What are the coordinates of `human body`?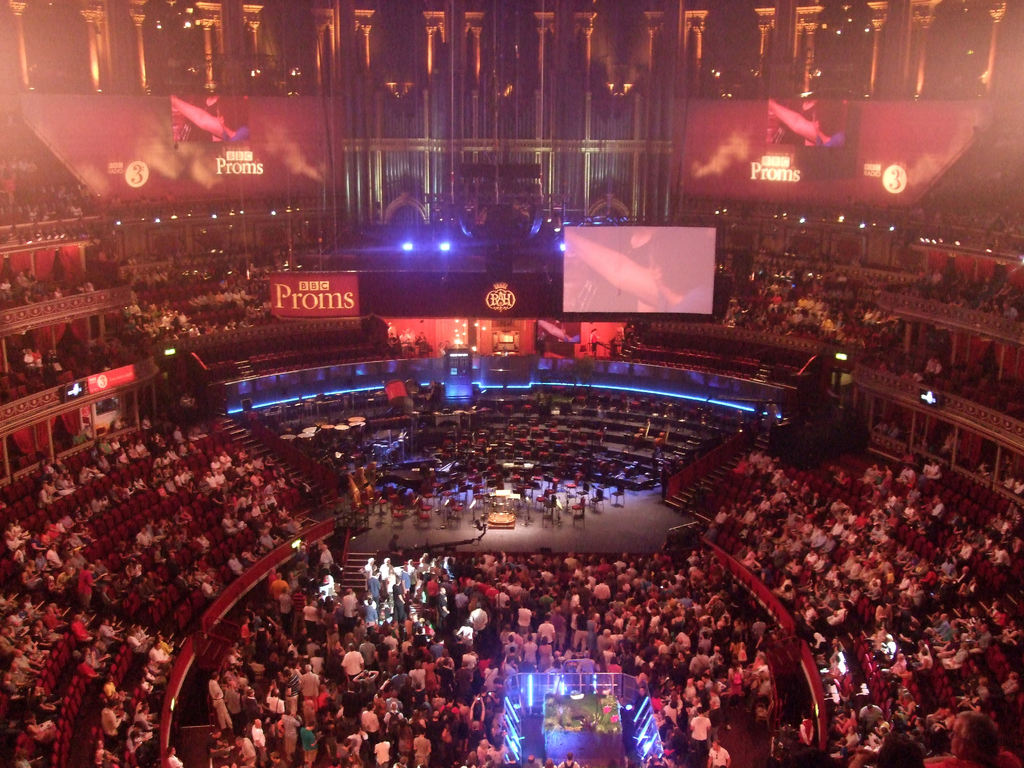
(x1=369, y1=574, x2=382, y2=598).
